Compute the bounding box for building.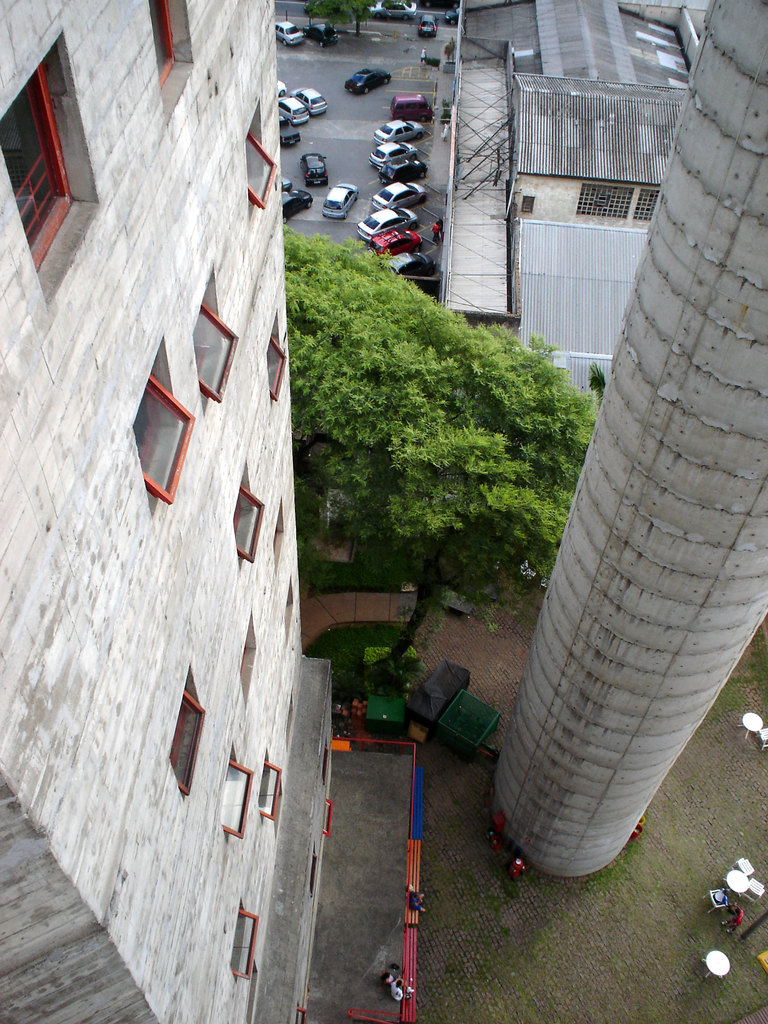
region(437, 0, 717, 415).
